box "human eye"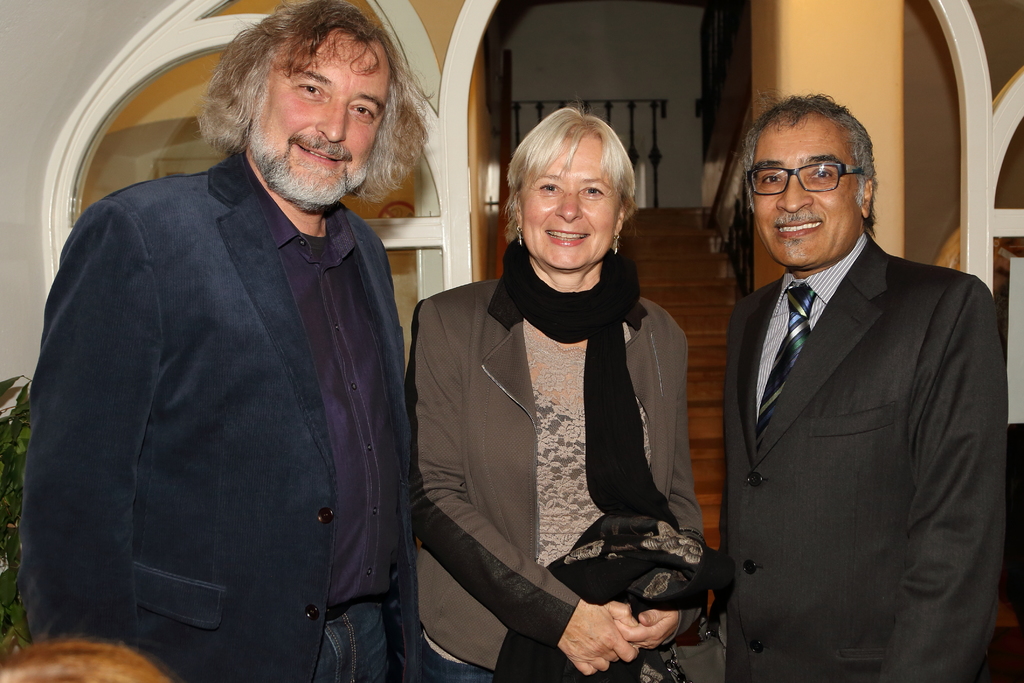
574:181:607:197
